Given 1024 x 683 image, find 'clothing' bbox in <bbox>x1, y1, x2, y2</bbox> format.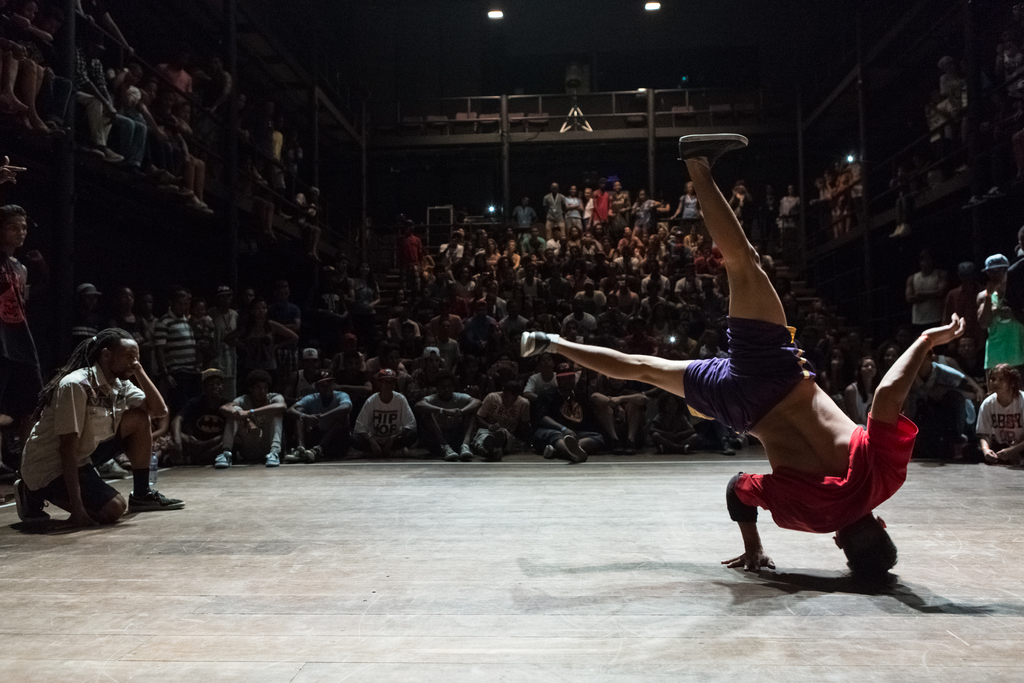
<bbox>562, 306, 591, 329</bbox>.
